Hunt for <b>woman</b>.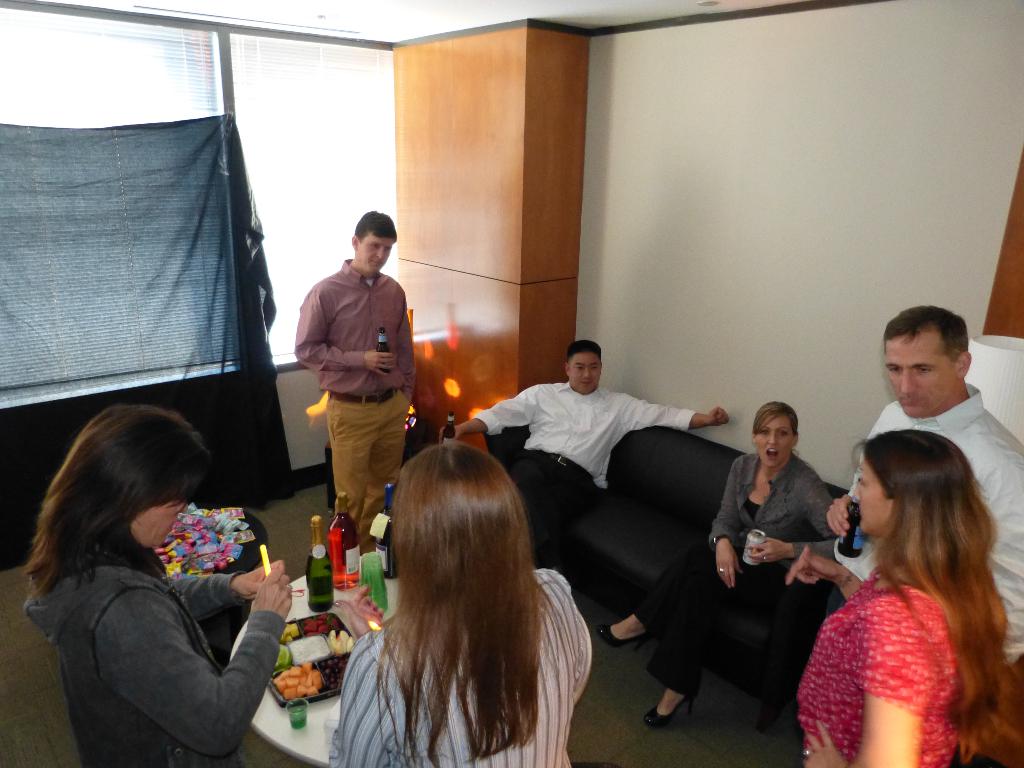
Hunted down at {"x1": 796, "y1": 428, "x2": 1022, "y2": 767}.
